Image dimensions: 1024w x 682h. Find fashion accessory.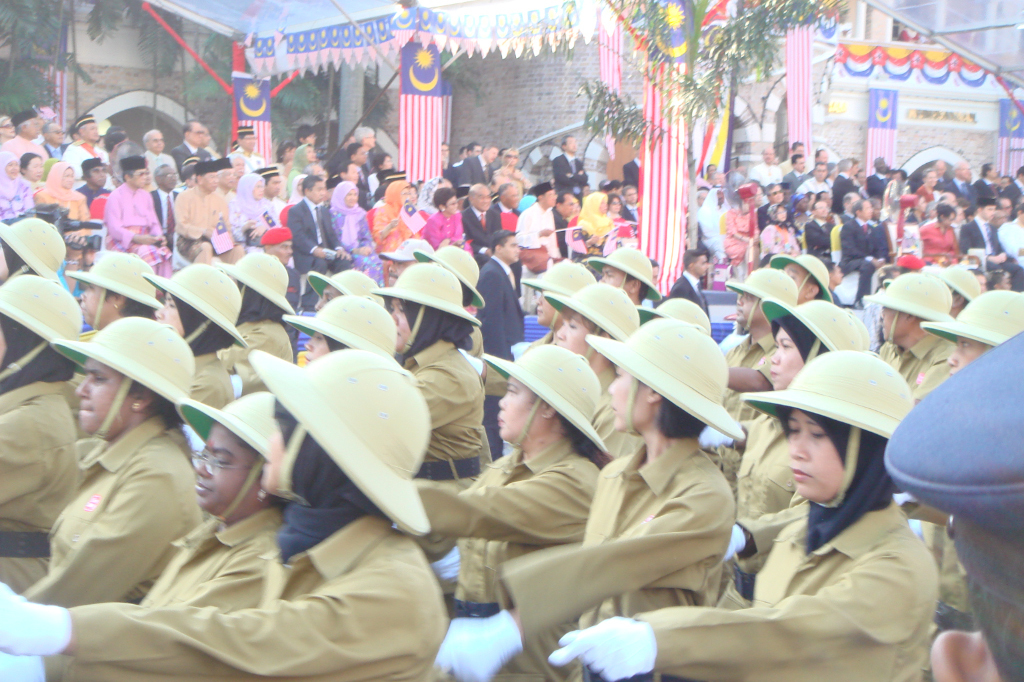
0/271/91/381.
